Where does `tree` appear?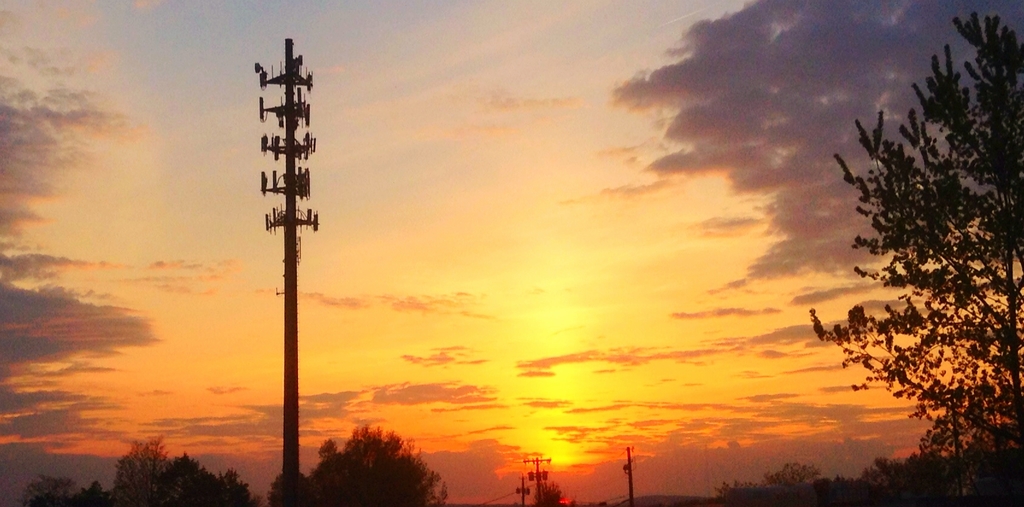
Appears at [26,478,68,506].
